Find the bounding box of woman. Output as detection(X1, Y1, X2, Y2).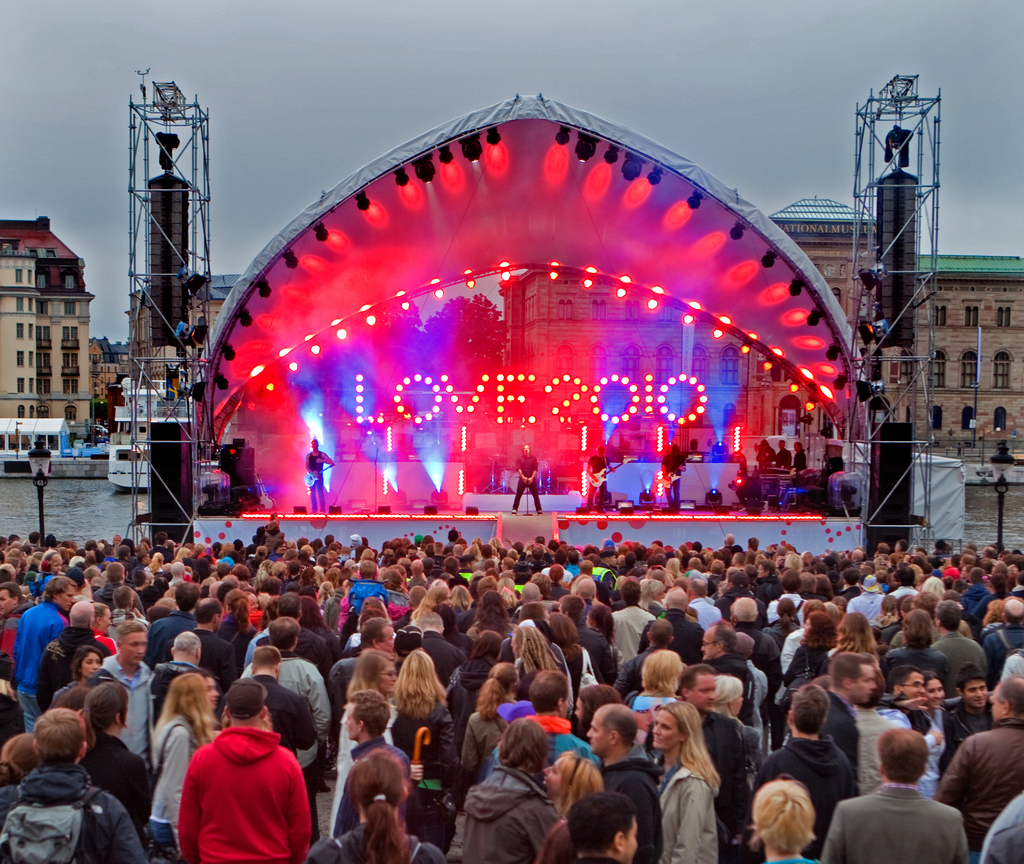
detection(461, 664, 522, 781).
